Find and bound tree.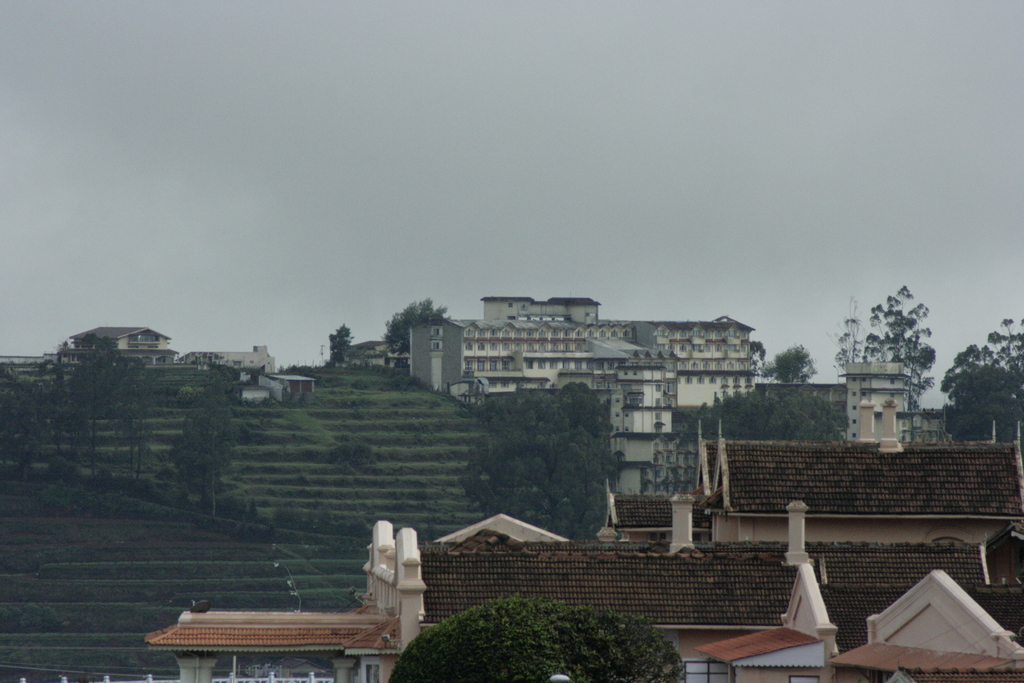
Bound: bbox=(166, 377, 237, 524).
